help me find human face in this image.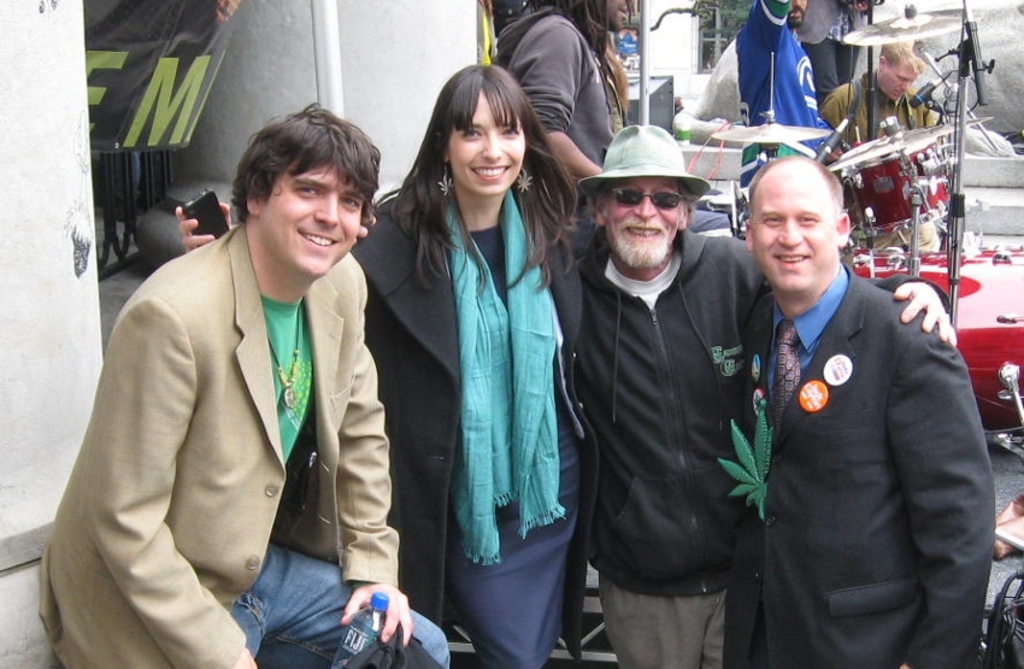
Found it: rect(605, 177, 684, 269).
